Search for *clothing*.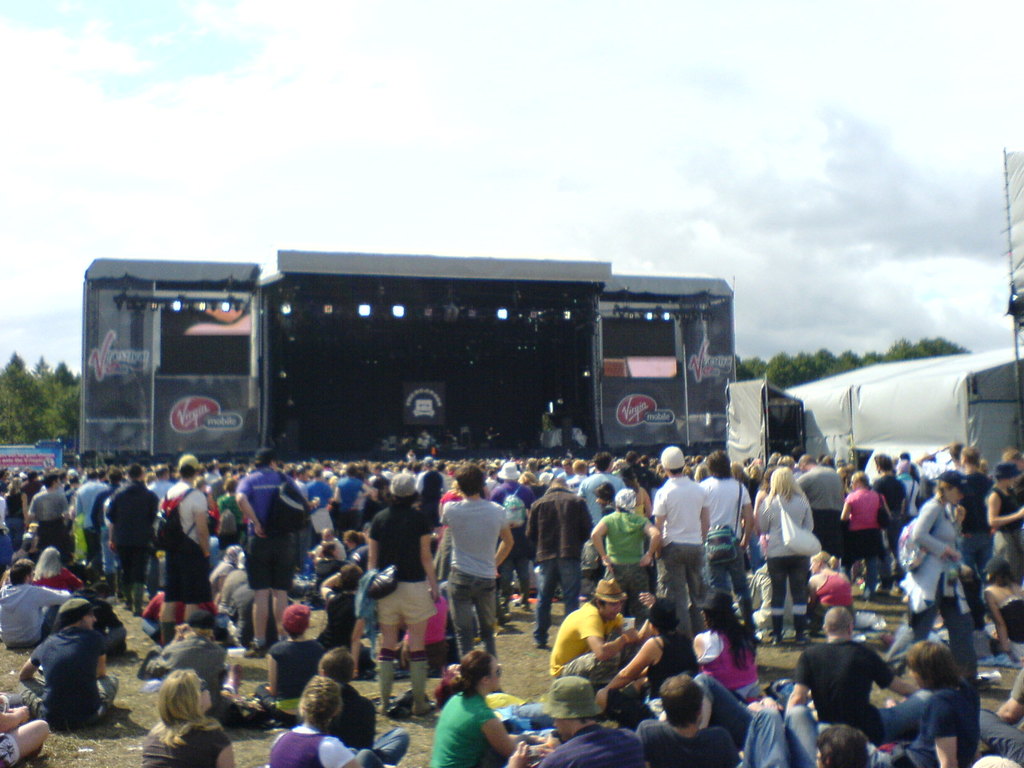
Found at {"x1": 541, "y1": 728, "x2": 643, "y2": 767}.
